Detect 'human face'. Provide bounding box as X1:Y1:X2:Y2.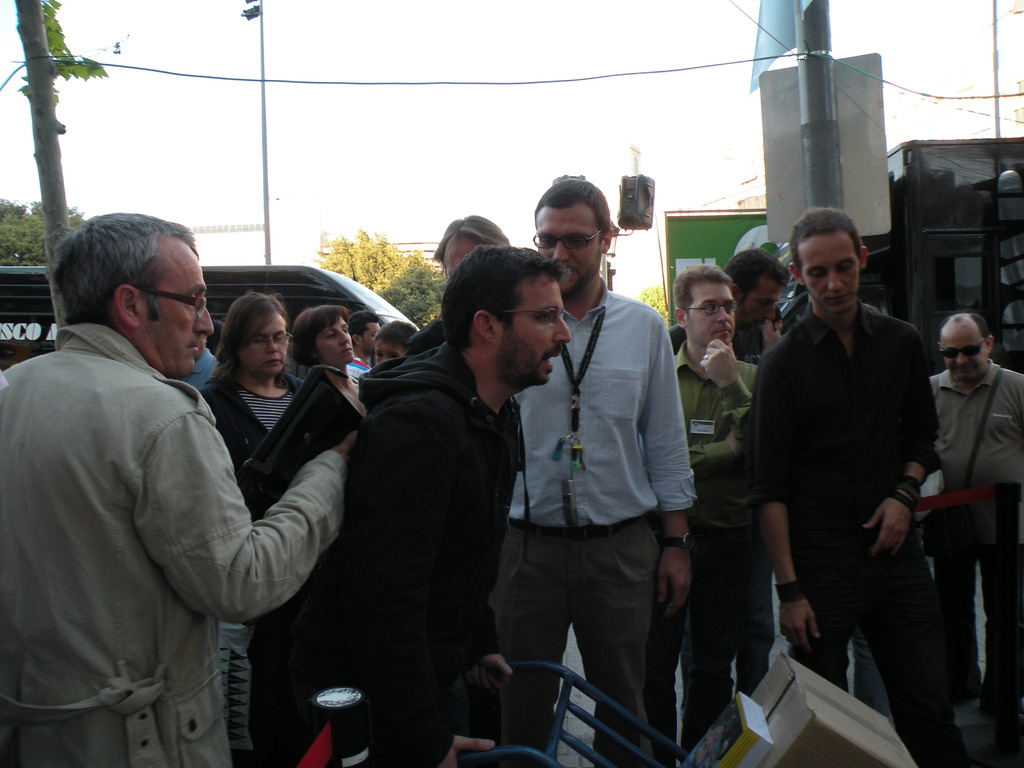
801:236:861:319.
